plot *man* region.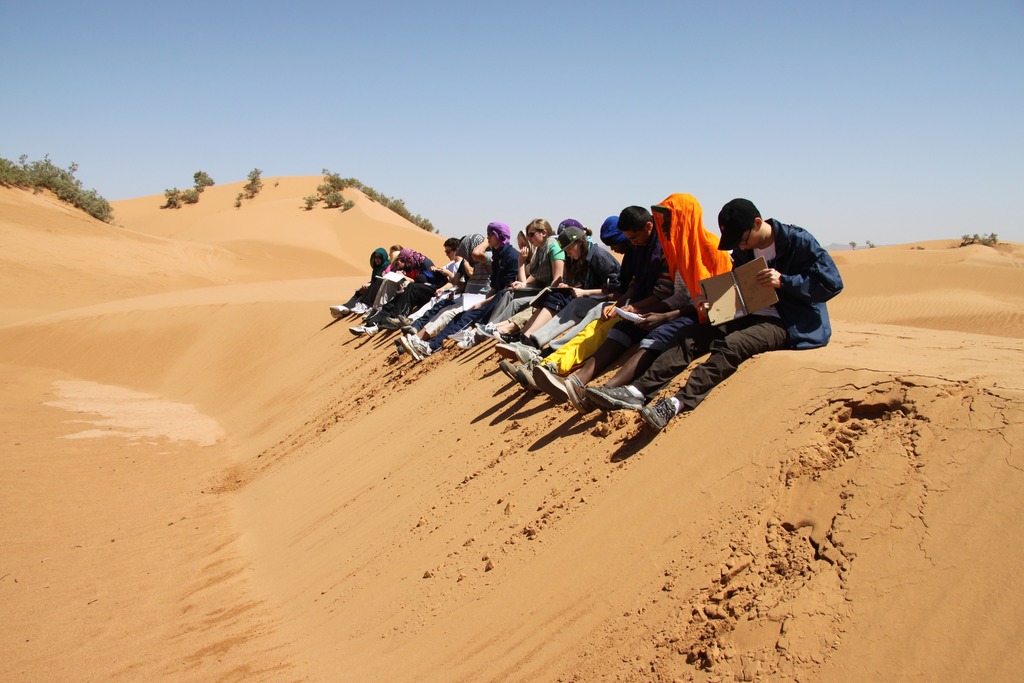
Plotted at <bbox>531, 193, 731, 415</bbox>.
